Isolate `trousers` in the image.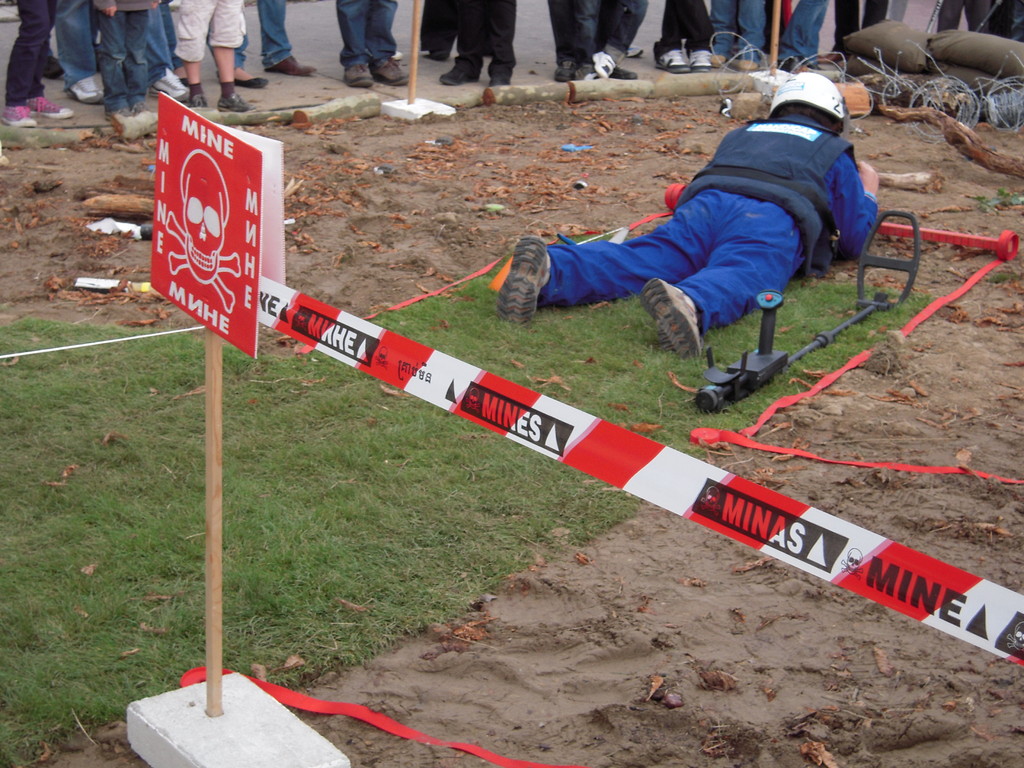
Isolated region: locate(4, 0, 56, 110).
